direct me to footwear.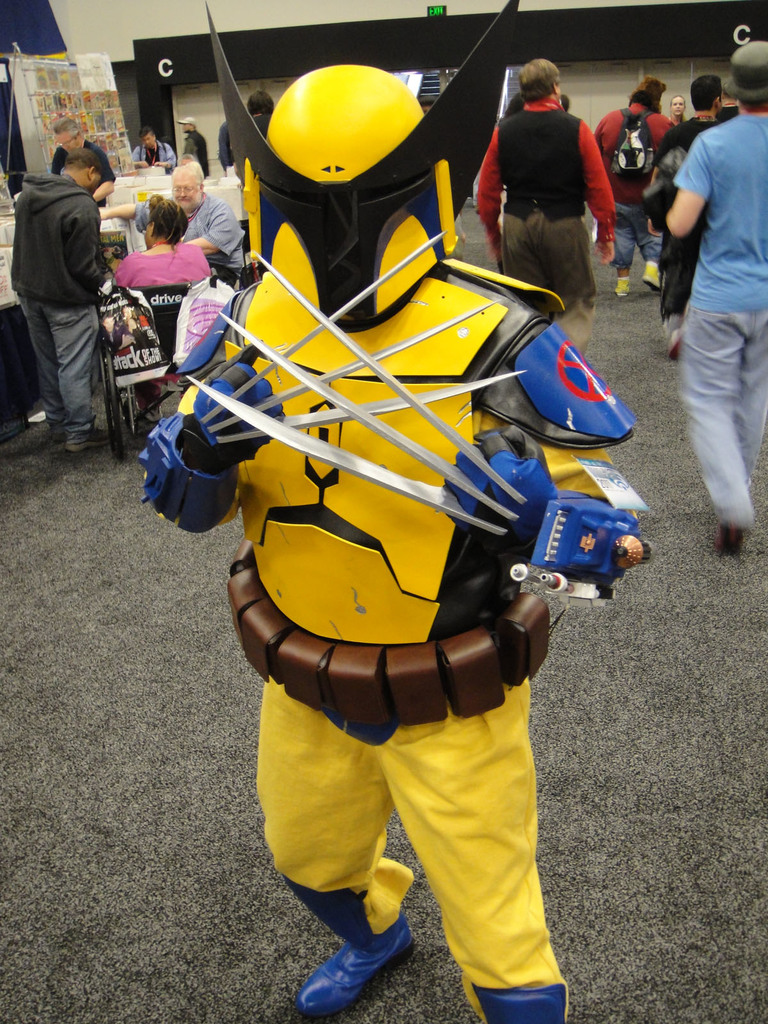
Direction: 312 924 418 1007.
